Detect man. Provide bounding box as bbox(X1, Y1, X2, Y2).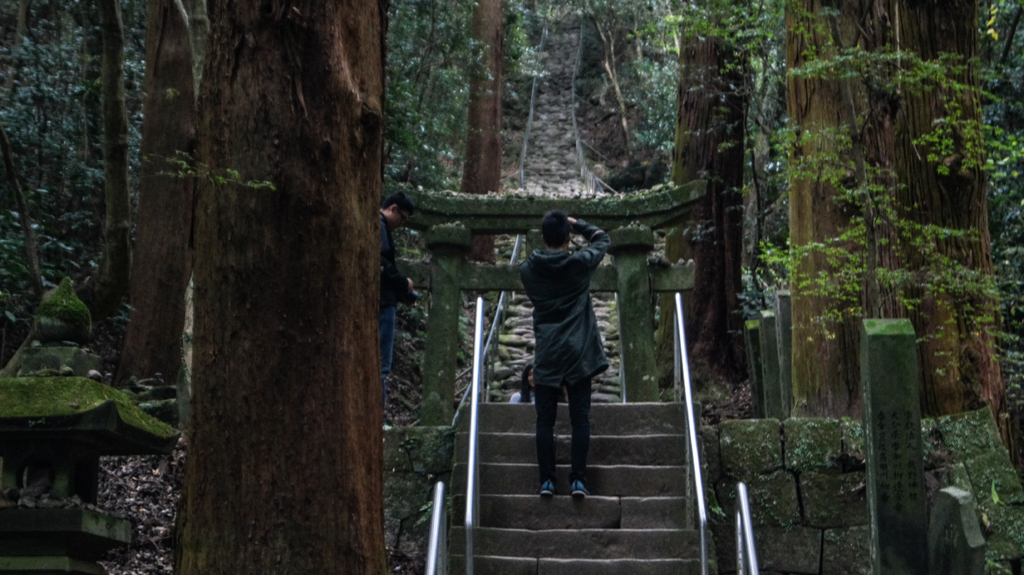
bbox(381, 190, 420, 400).
